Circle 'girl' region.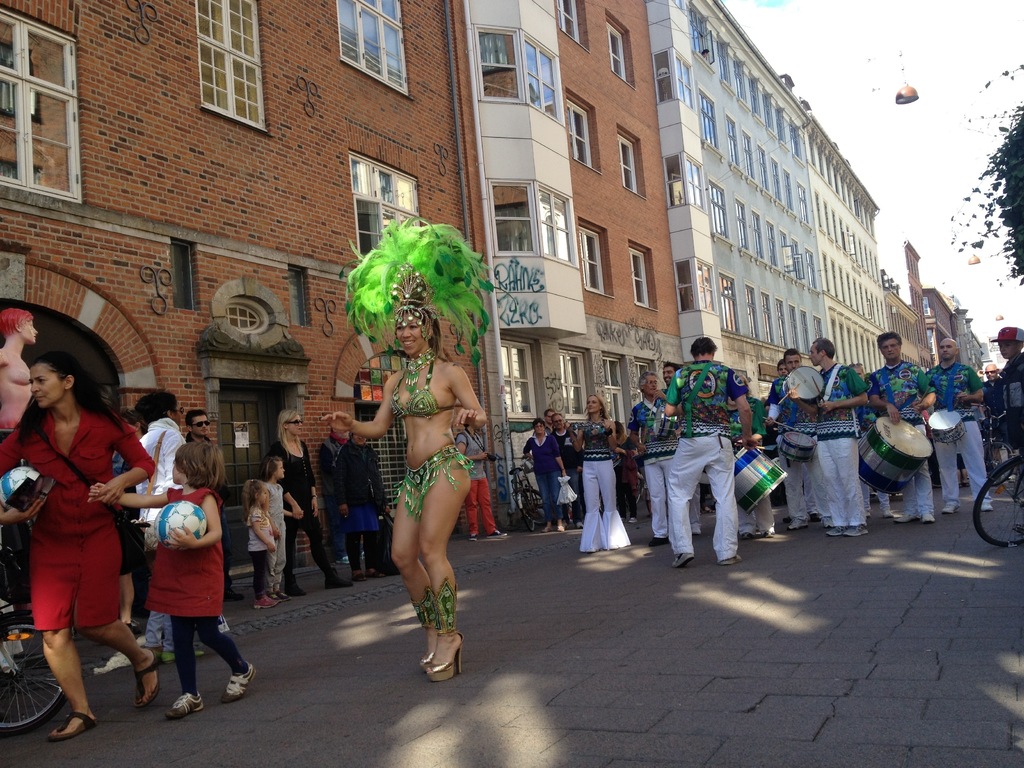
Region: box(241, 486, 281, 605).
